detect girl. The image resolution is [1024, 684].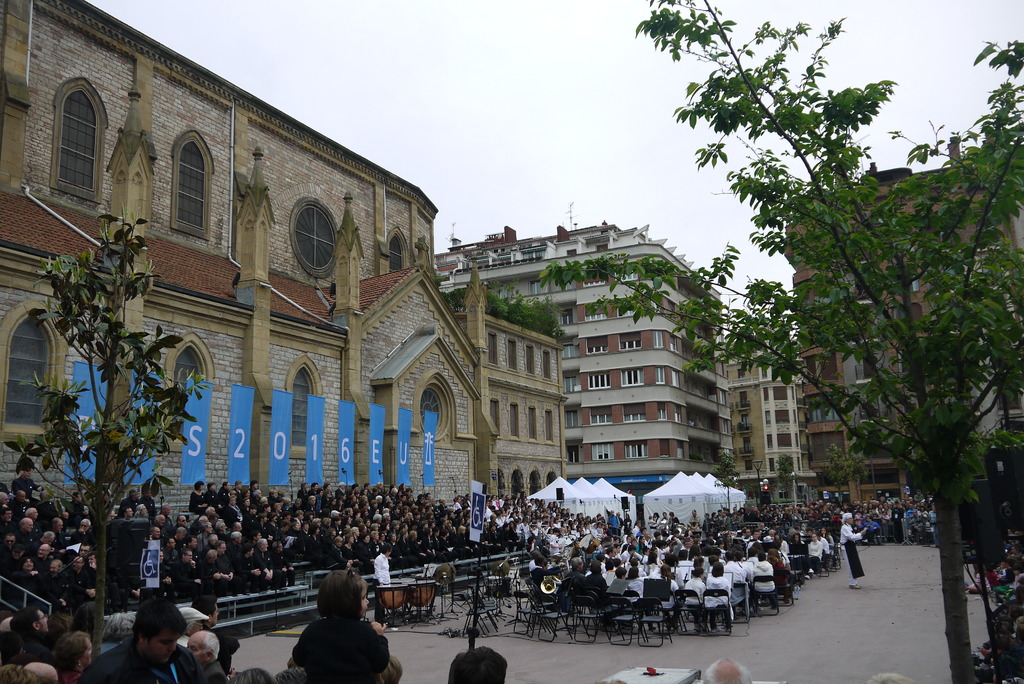
locate(554, 501, 560, 508).
